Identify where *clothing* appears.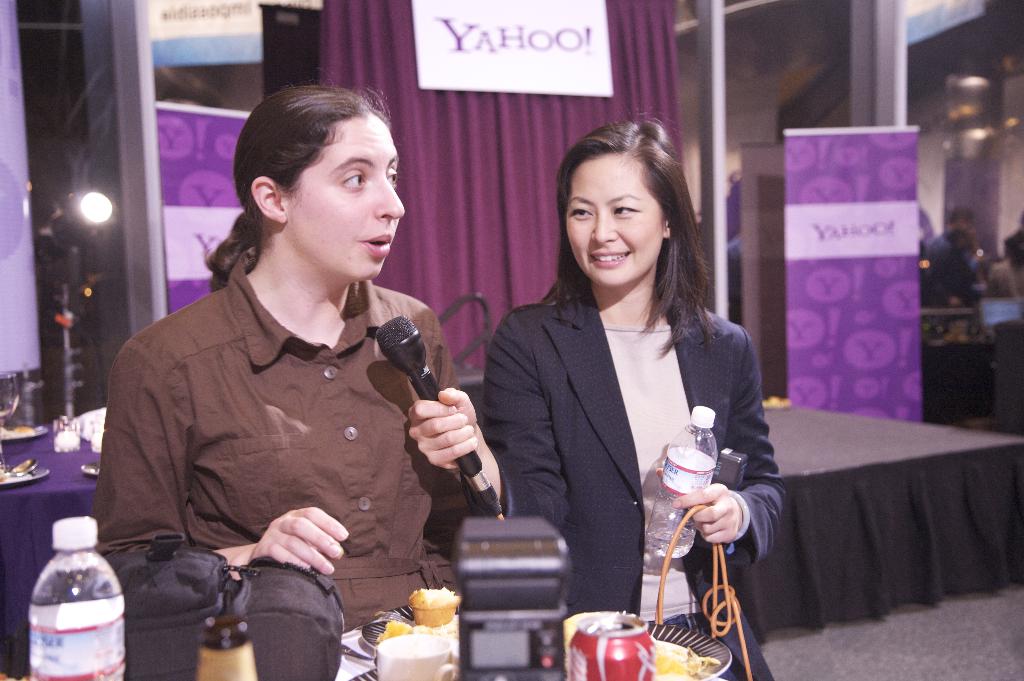
Appears at bbox(94, 240, 467, 613).
